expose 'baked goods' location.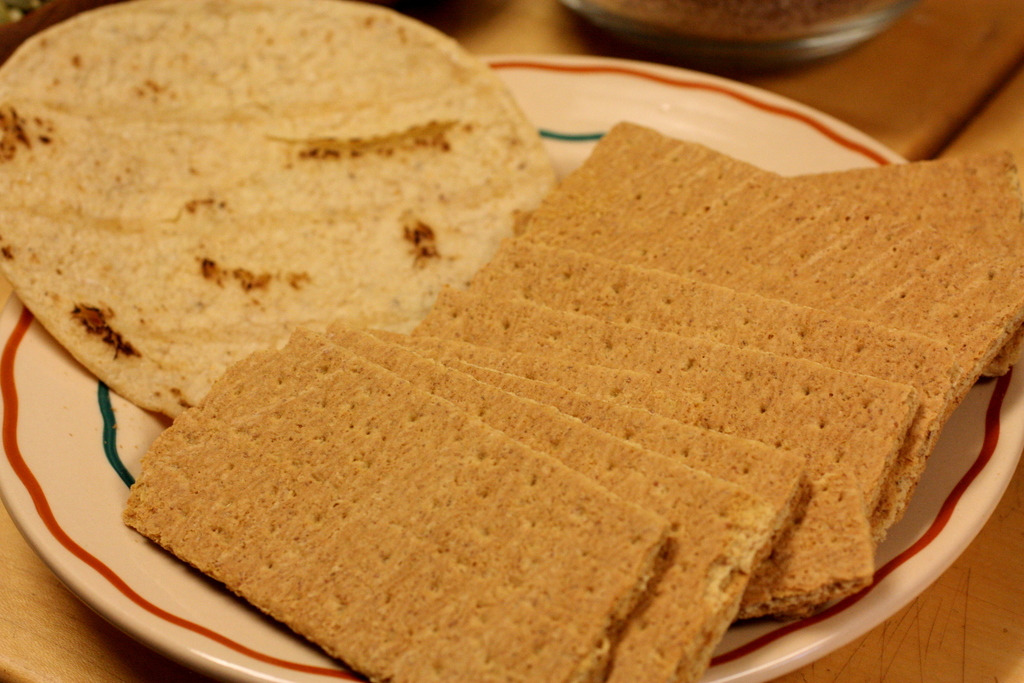
Exposed at x1=0, y1=0, x2=561, y2=425.
